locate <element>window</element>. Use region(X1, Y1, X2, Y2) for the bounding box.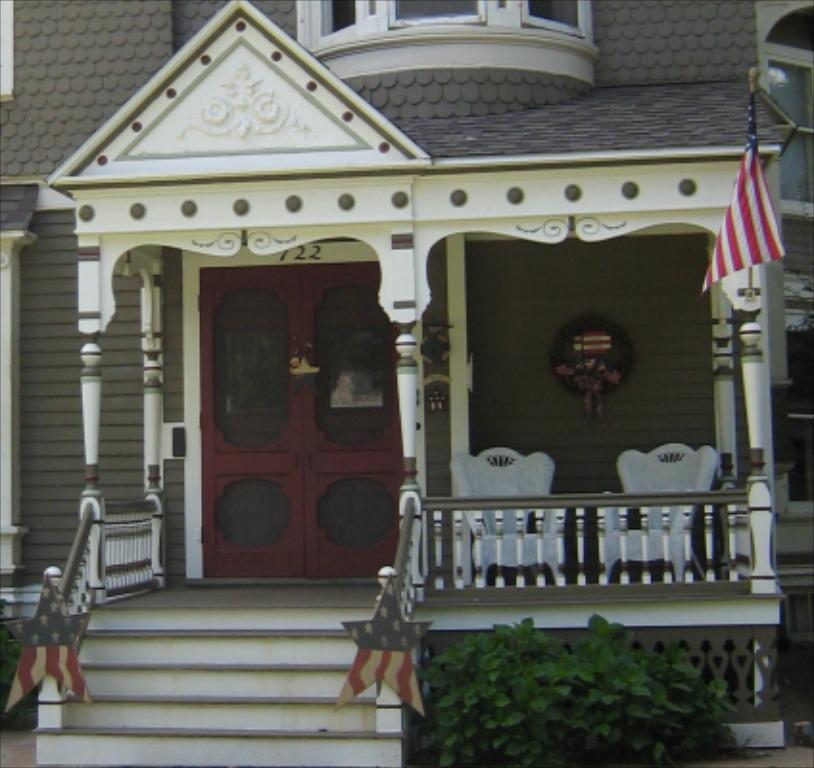
region(292, 0, 603, 106).
